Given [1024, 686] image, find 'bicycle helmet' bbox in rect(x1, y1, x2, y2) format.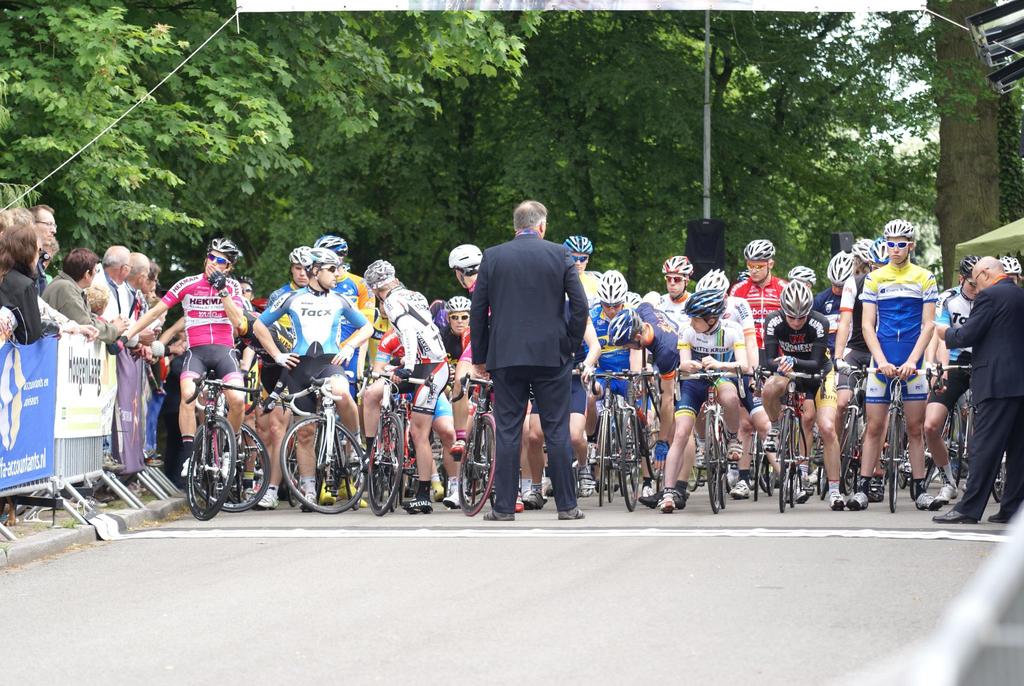
rect(451, 242, 490, 271).
